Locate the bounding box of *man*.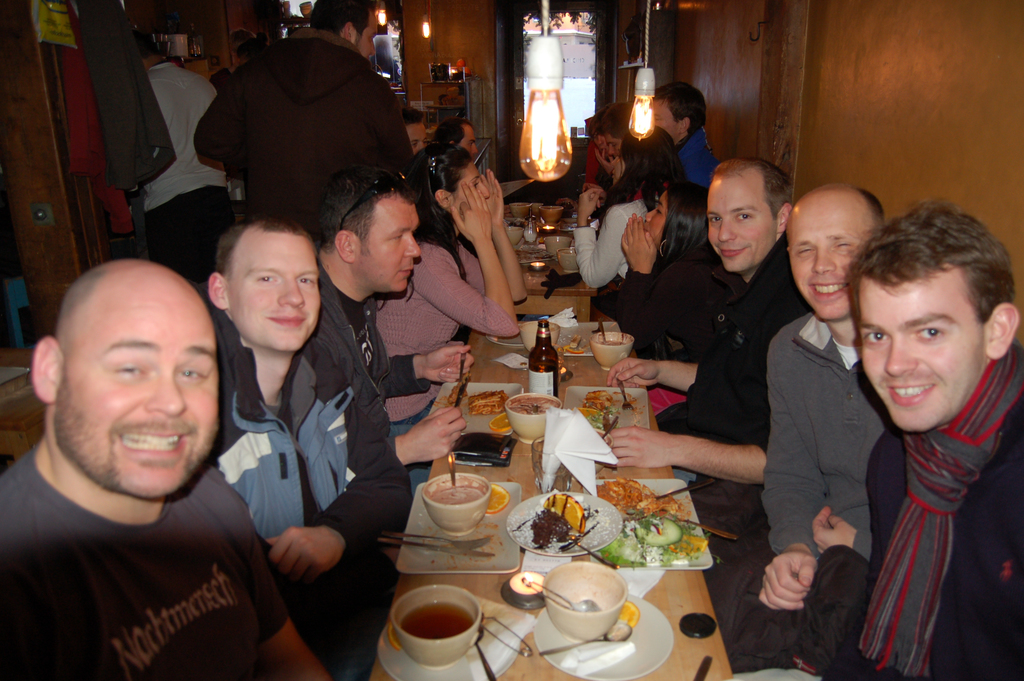
Bounding box: 207:214:419:658.
